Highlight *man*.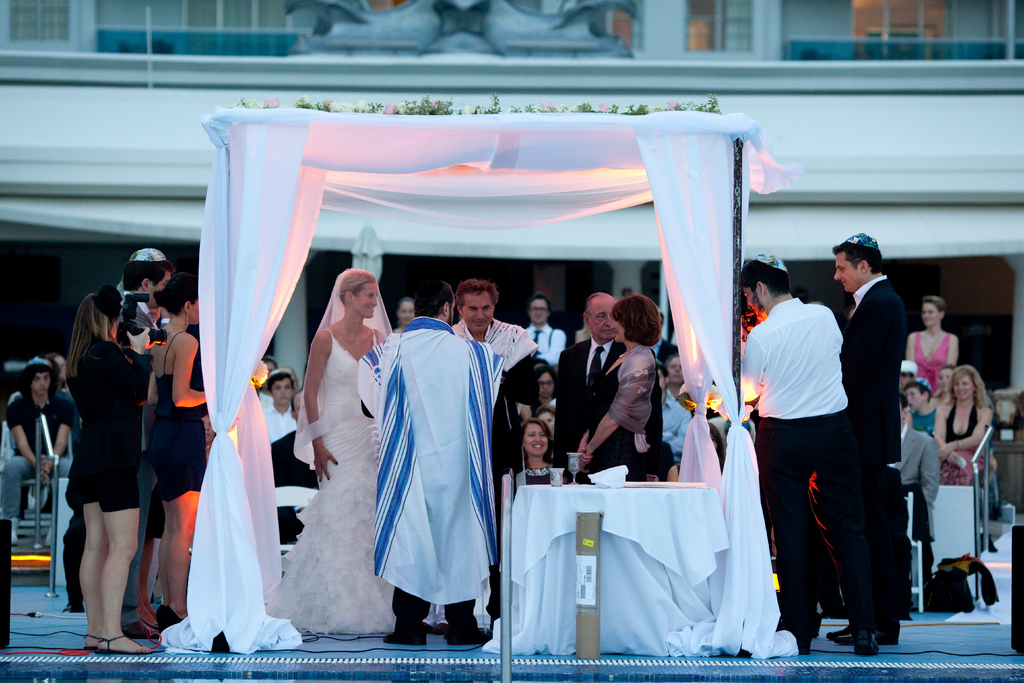
Highlighted region: <region>115, 247, 179, 639</region>.
